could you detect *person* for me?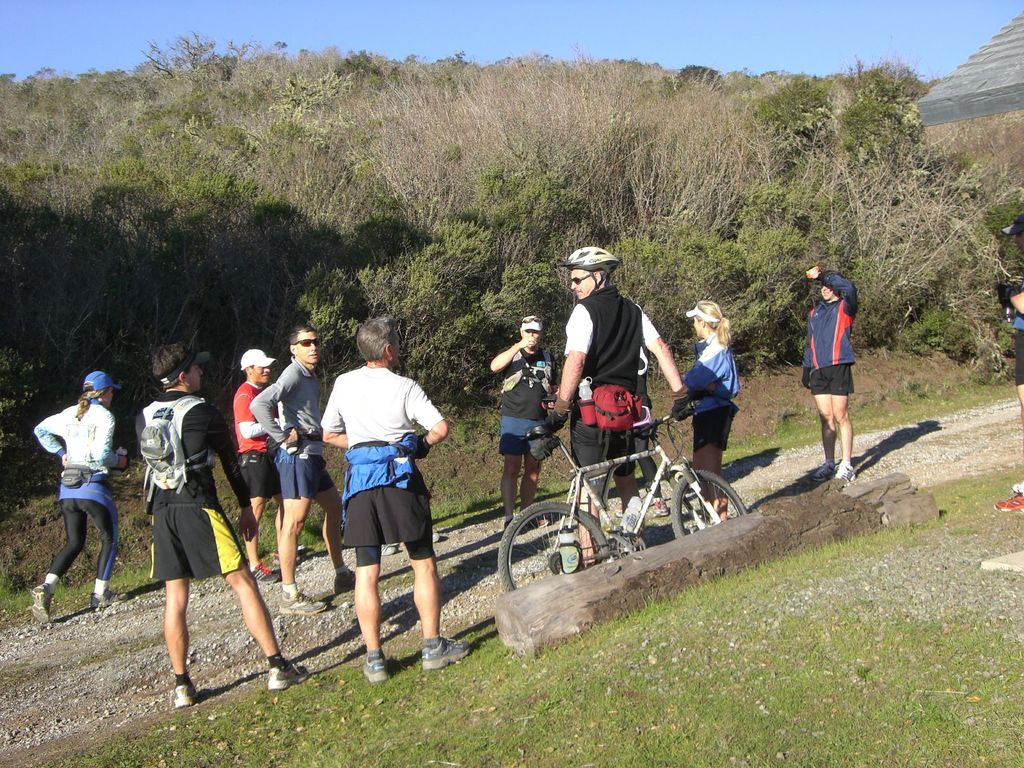
Detection result: [left=223, top=344, right=280, bottom=580].
